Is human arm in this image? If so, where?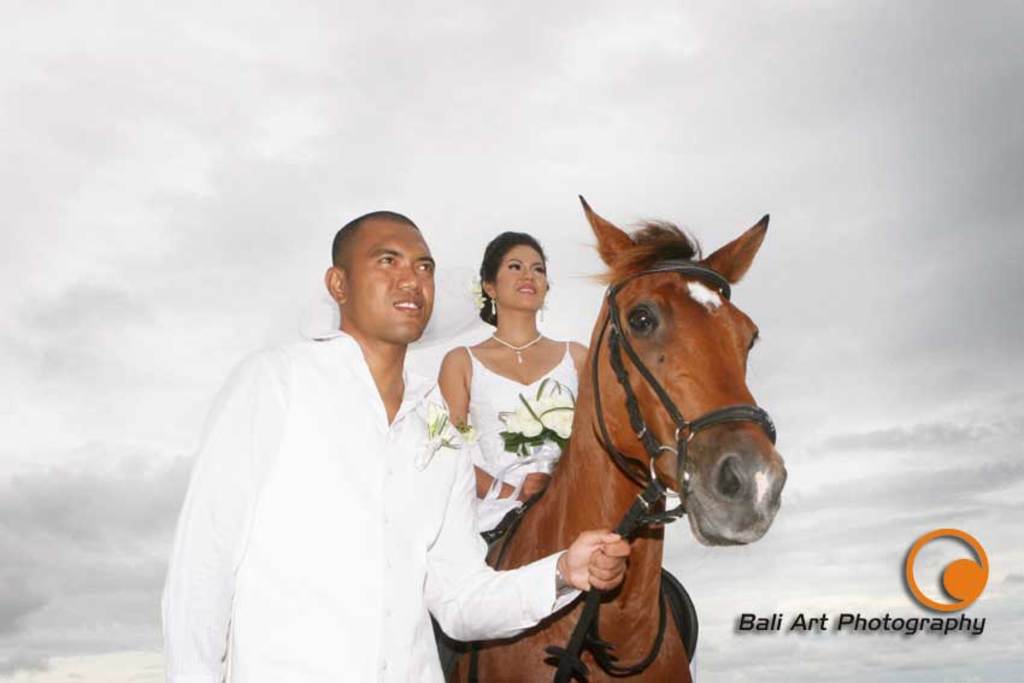
Yes, at [442, 328, 500, 512].
